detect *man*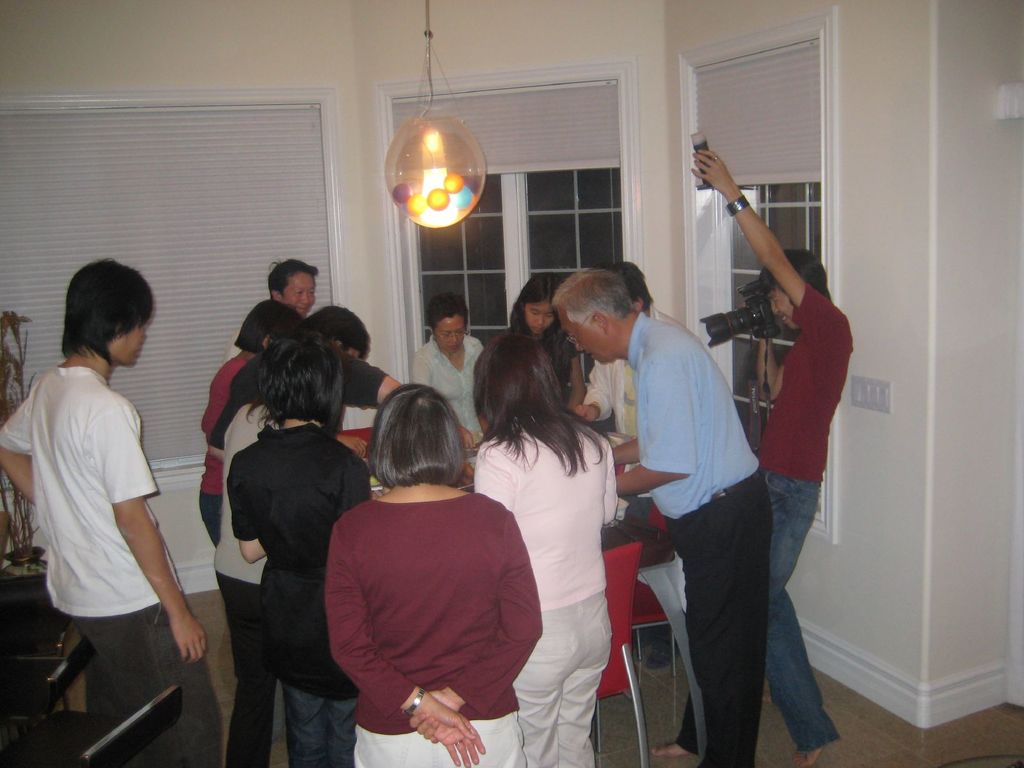
(551, 268, 772, 767)
